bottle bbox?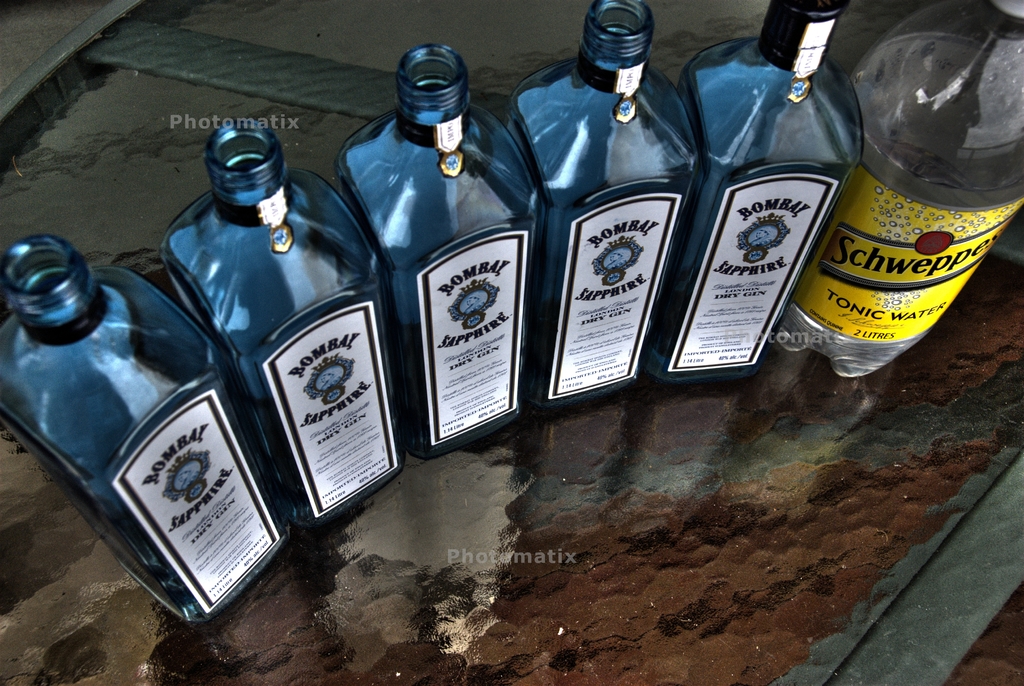
bbox=(333, 35, 532, 459)
